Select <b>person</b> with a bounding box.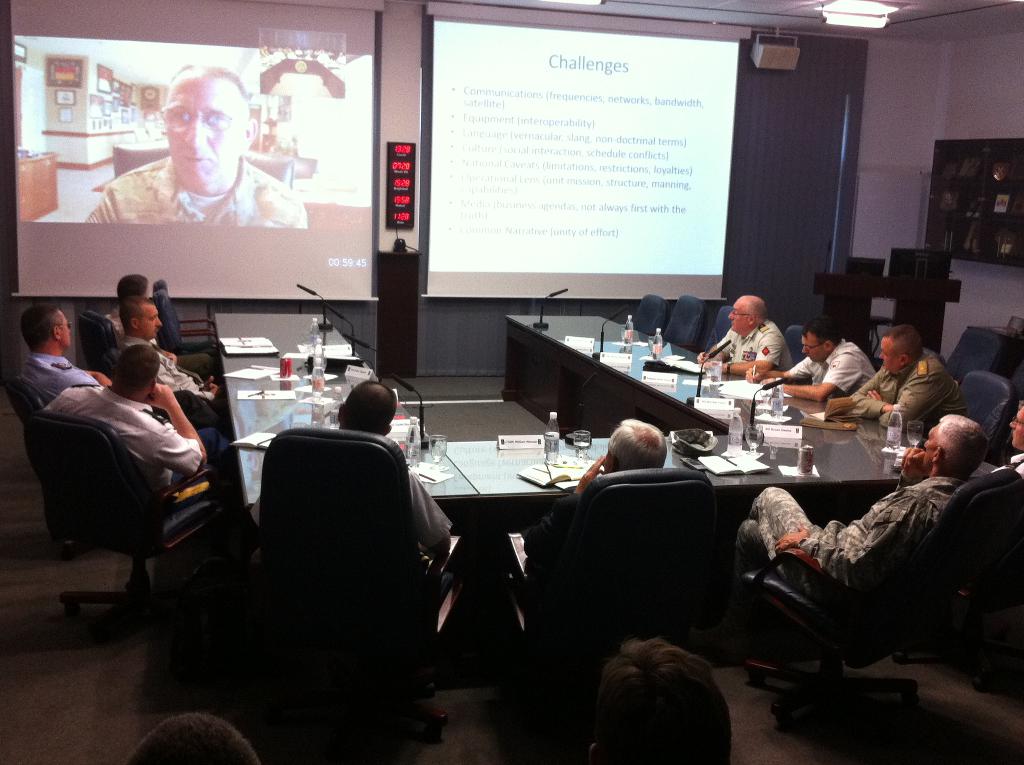
102/273/158/342.
